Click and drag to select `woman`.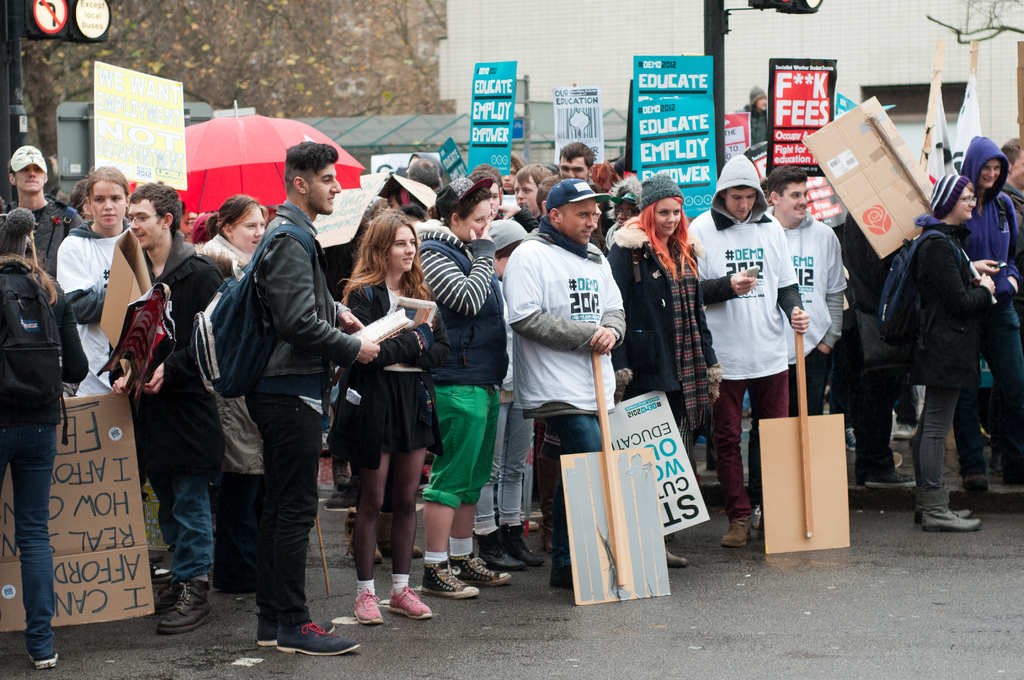
Selection: bbox=[187, 193, 269, 278].
